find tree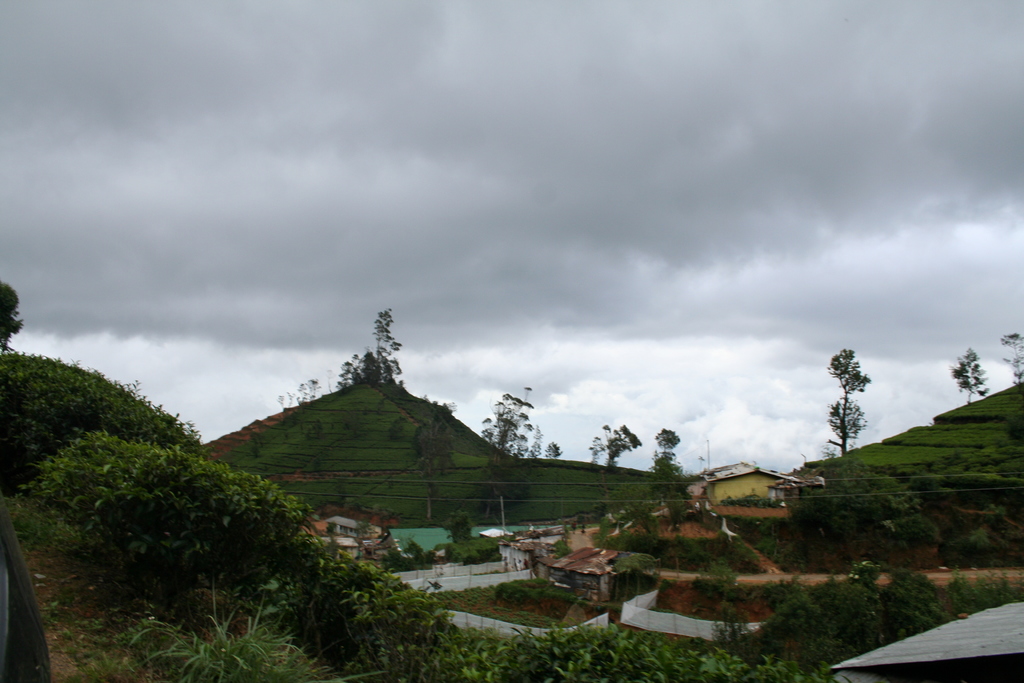
<region>345, 421, 353, 430</region>
